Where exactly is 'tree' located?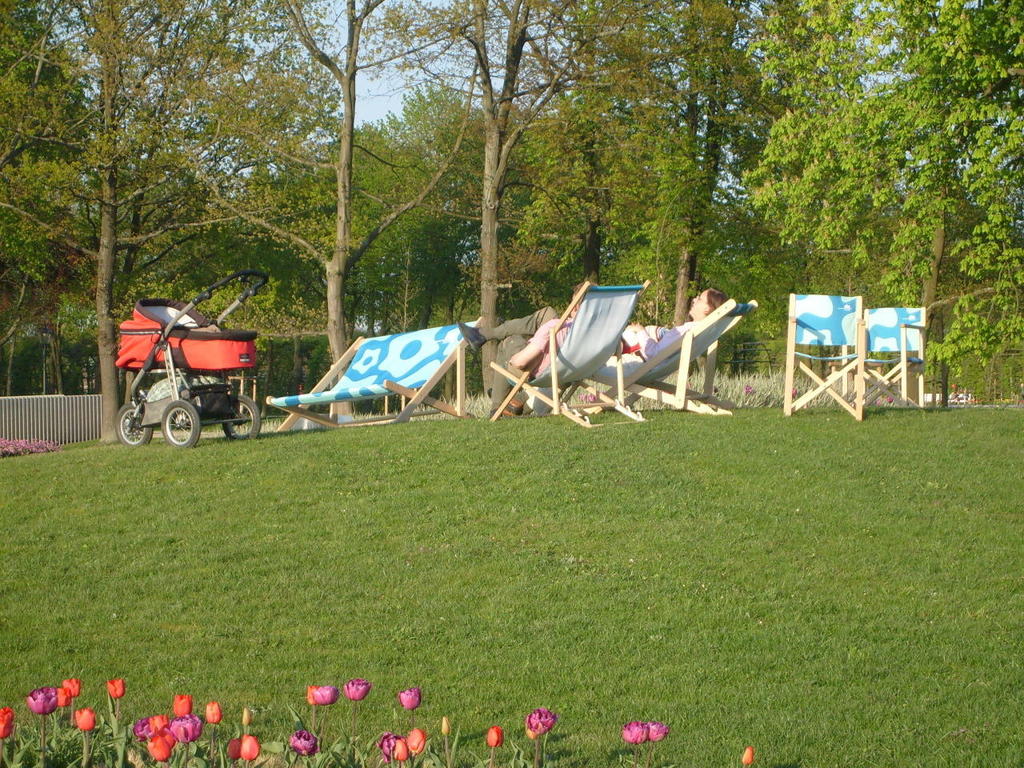
Its bounding box is pyautogui.locateOnScreen(737, 0, 1023, 349).
